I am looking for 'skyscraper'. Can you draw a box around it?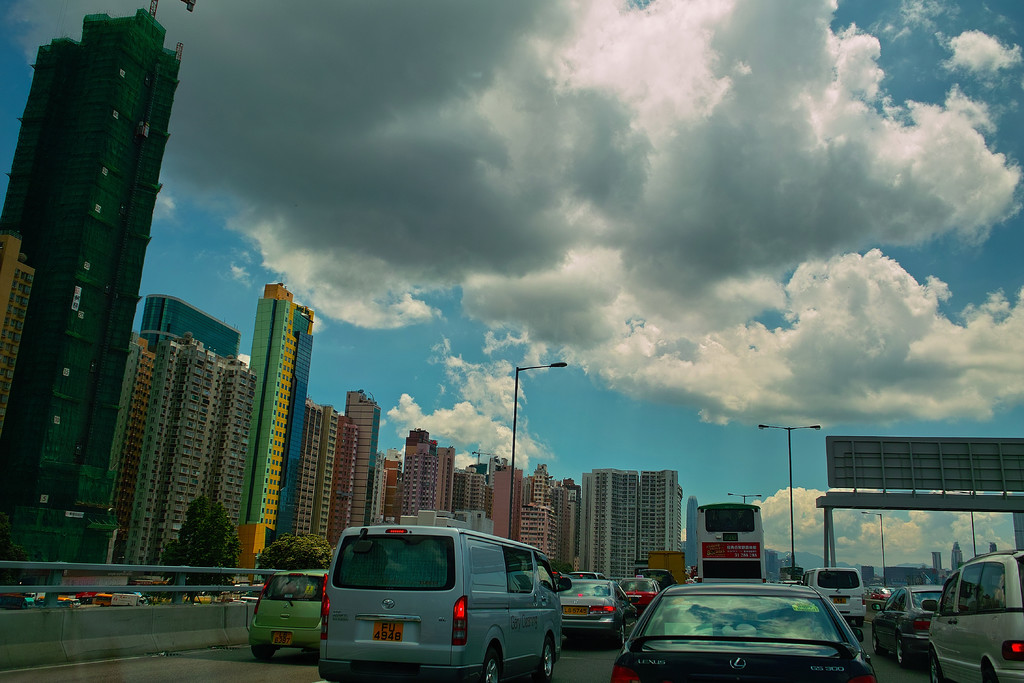
Sure, the bounding box is select_region(197, 362, 255, 545).
